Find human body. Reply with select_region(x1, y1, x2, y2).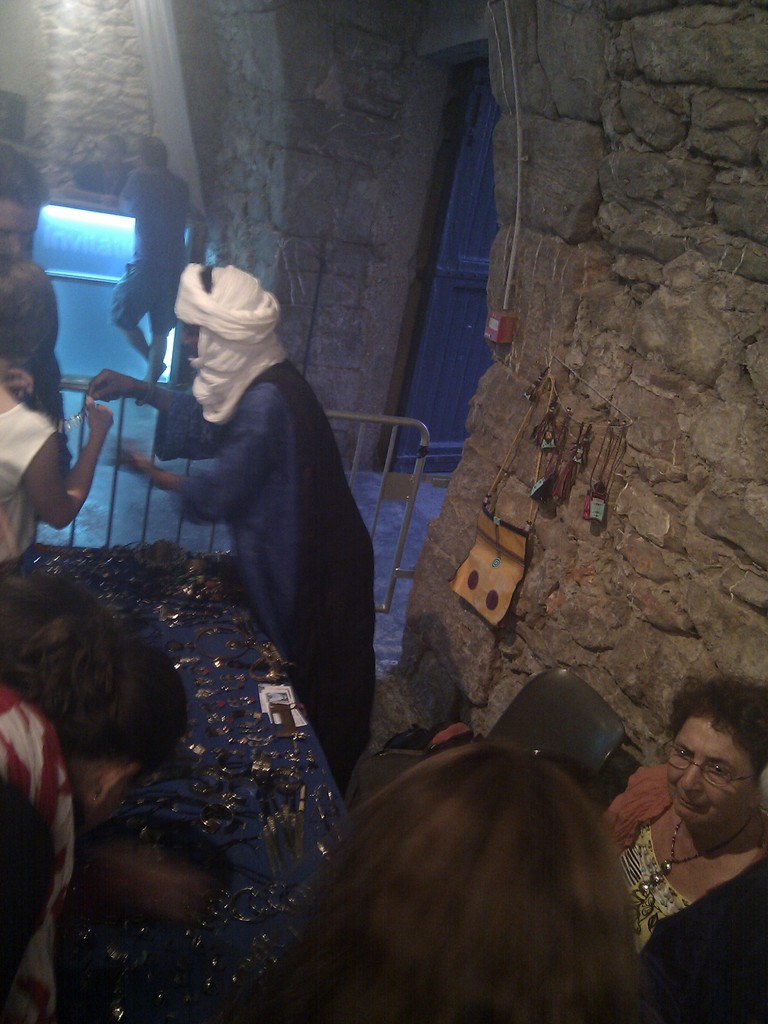
select_region(0, 589, 190, 1021).
